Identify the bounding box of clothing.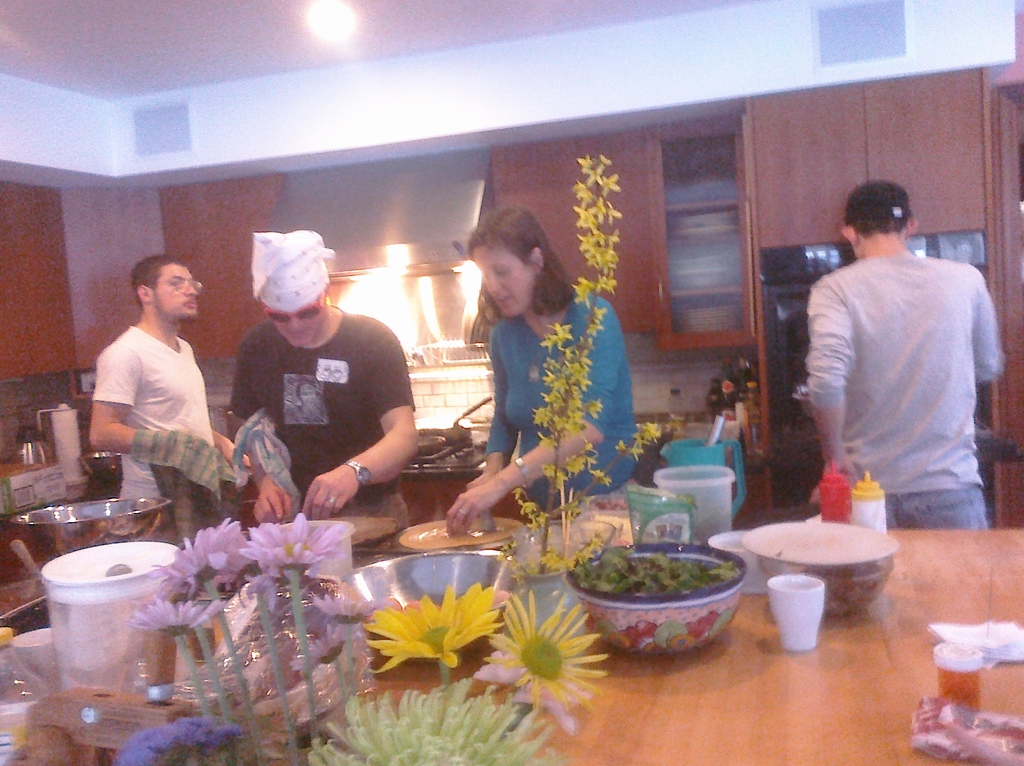
(left=483, top=288, right=640, bottom=515).
